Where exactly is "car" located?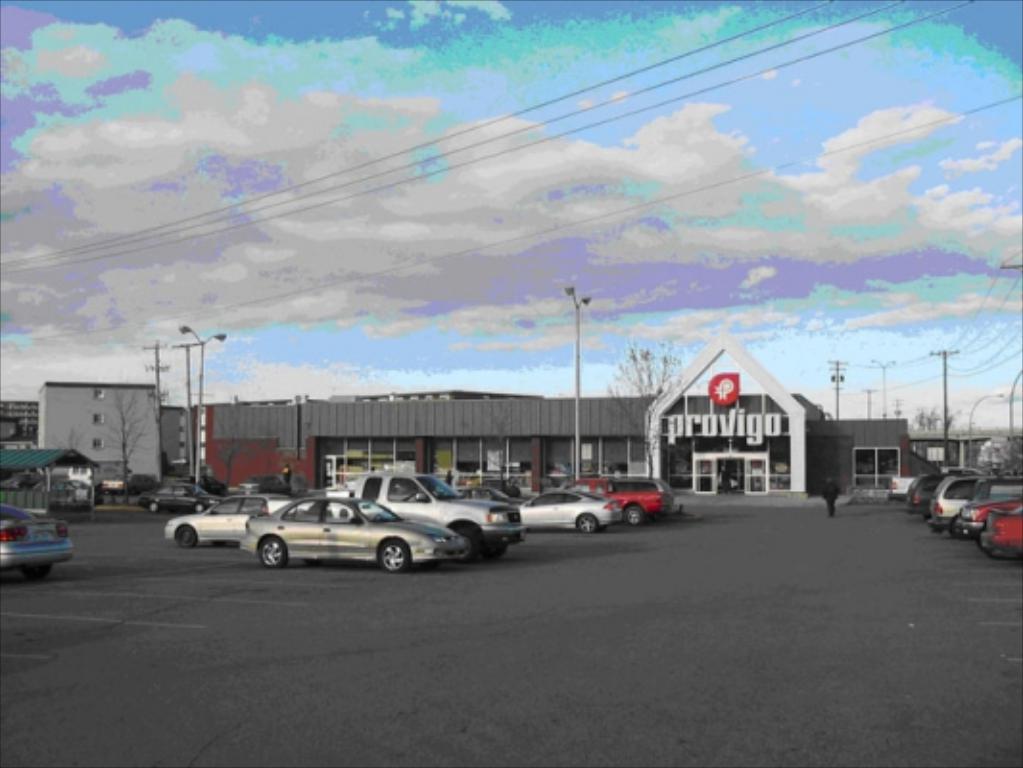
Its bounding box is <box>954,484,1021,540</box>.
